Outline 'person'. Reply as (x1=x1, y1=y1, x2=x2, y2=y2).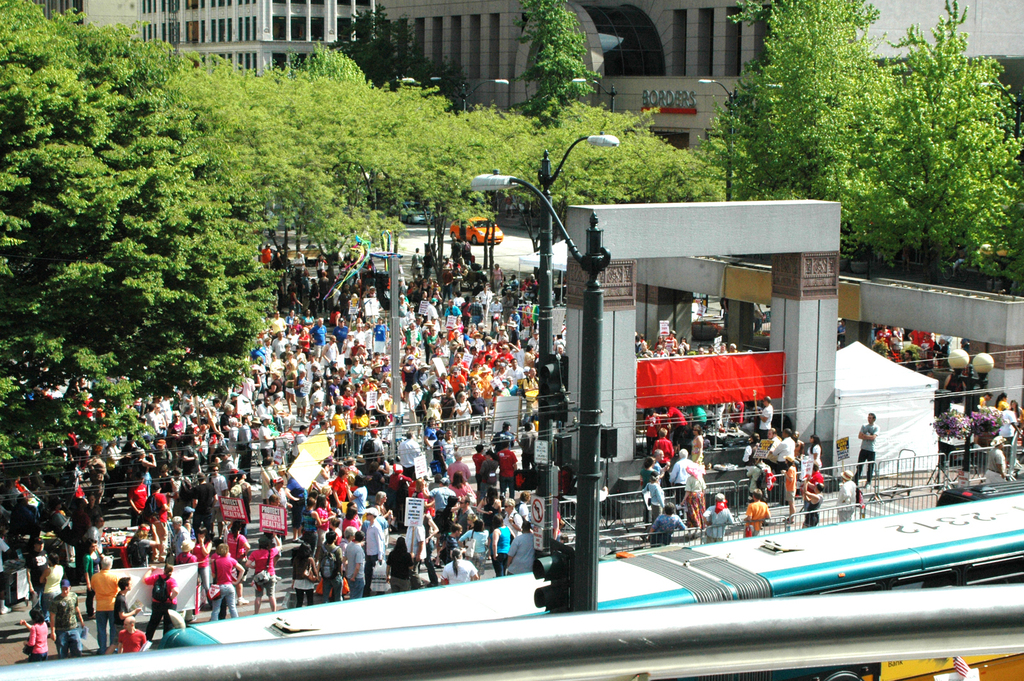
(x1=105, y1=578, x2=143, y2=655).
